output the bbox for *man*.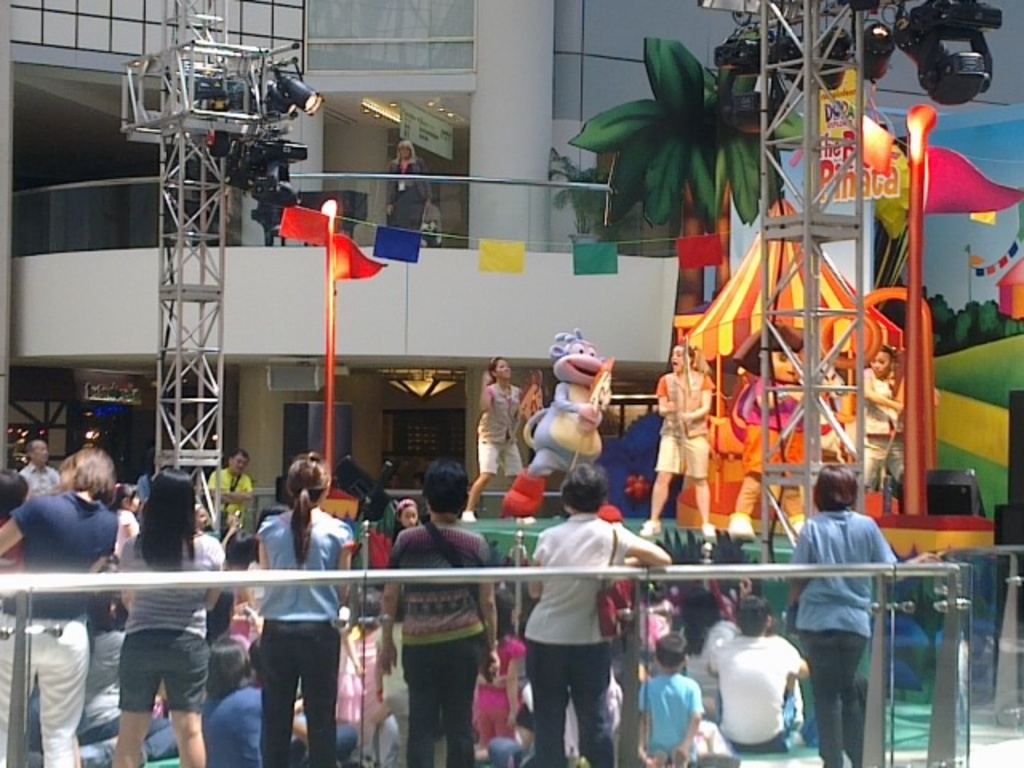
crop(19, 435, 56, 499).
